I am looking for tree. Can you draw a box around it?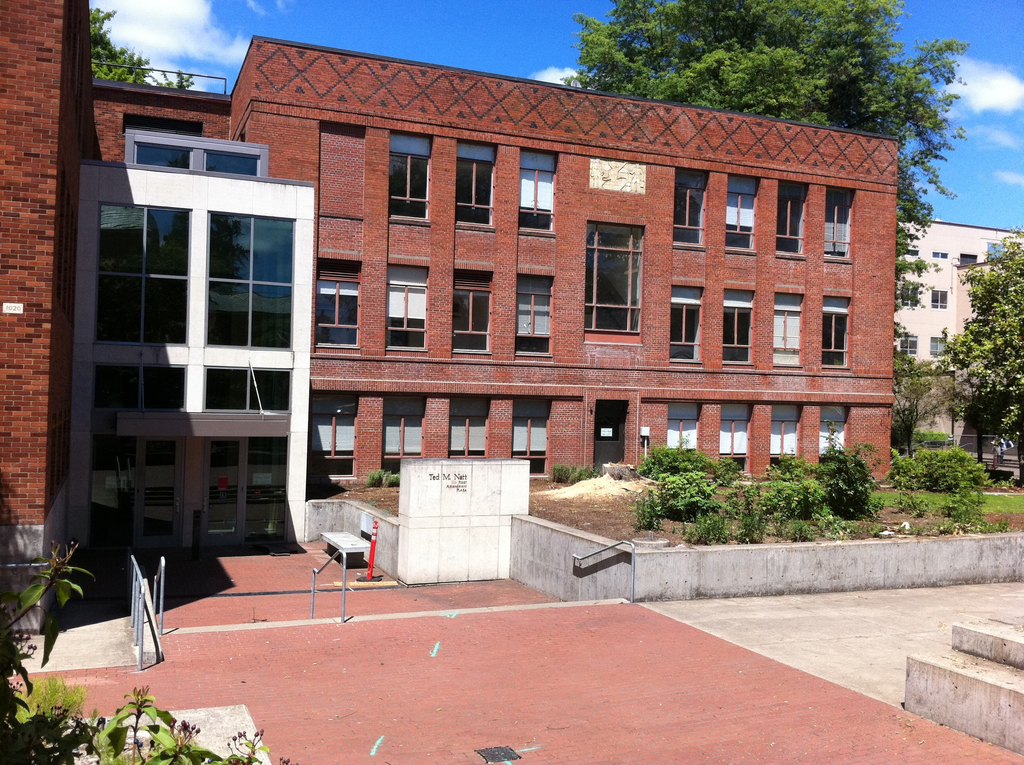
Sure, the bounding box is x1=88 y1=5 x2=195 y2=86.
